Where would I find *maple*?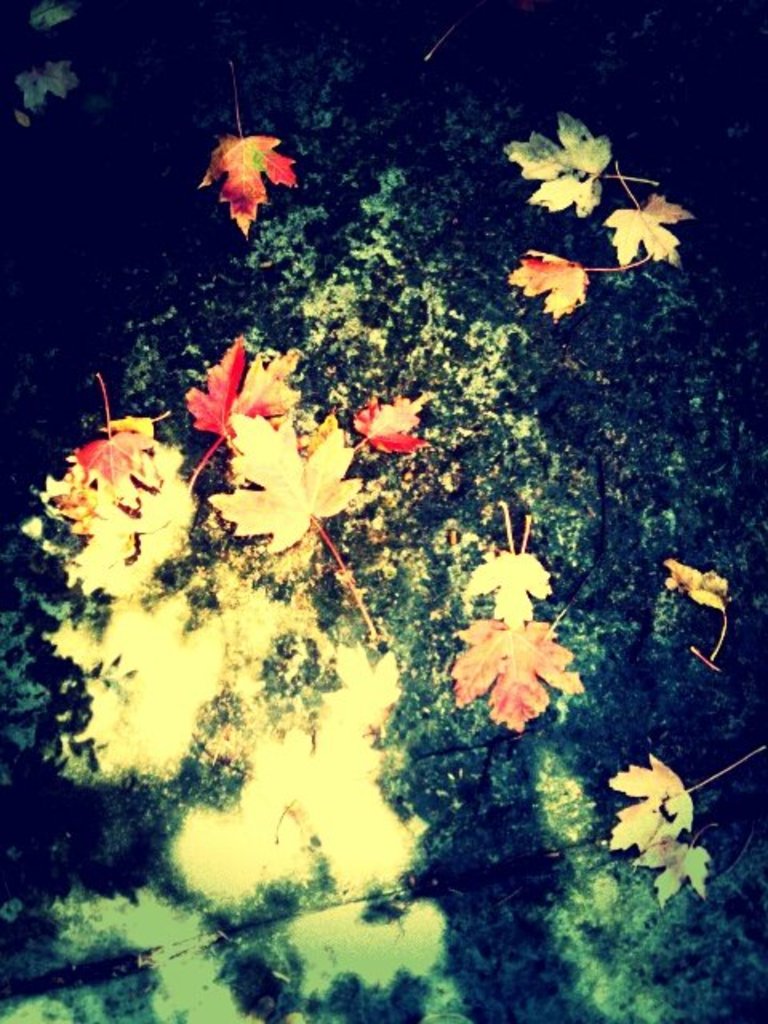
At bbox=(597, 741, 762, 867).
